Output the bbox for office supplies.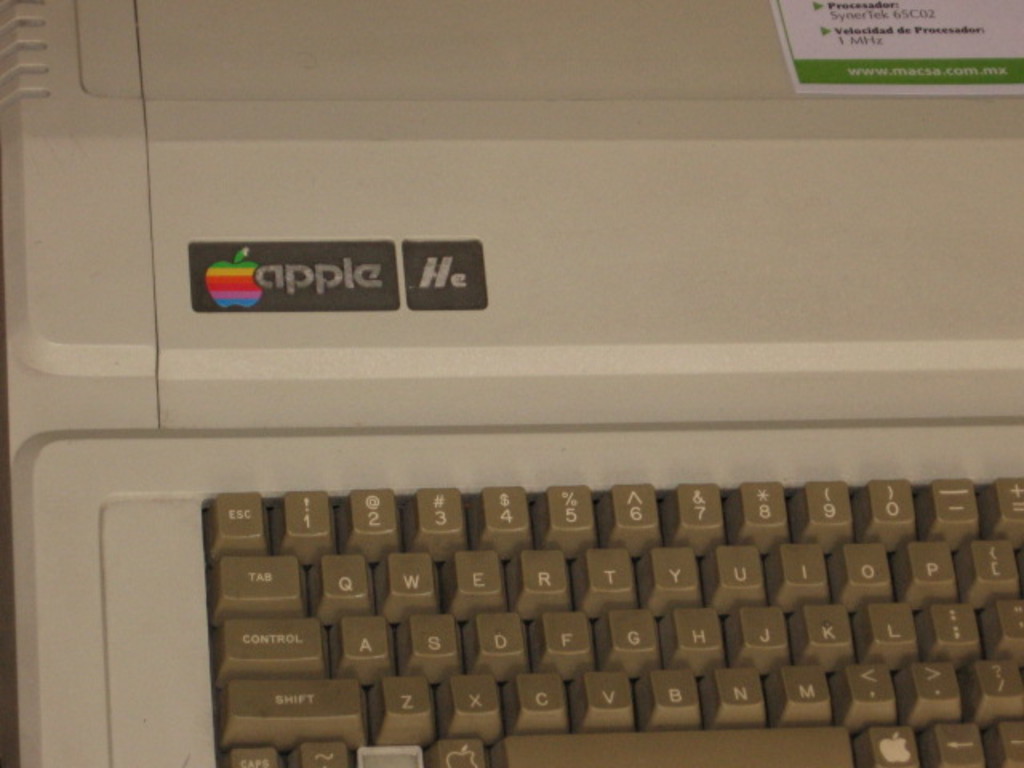
(x1=0, y1=0, x2=1022, y2=766).
